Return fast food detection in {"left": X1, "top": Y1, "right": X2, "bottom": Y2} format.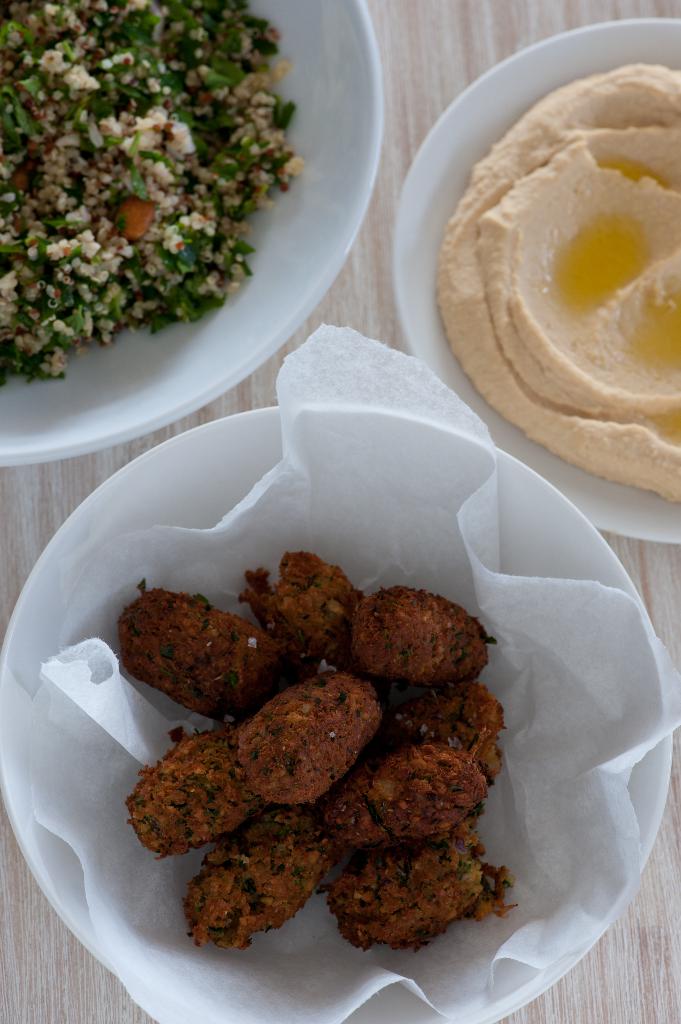
{"left": 235, "top": 680, "right": 378, "bottom": 810}.
